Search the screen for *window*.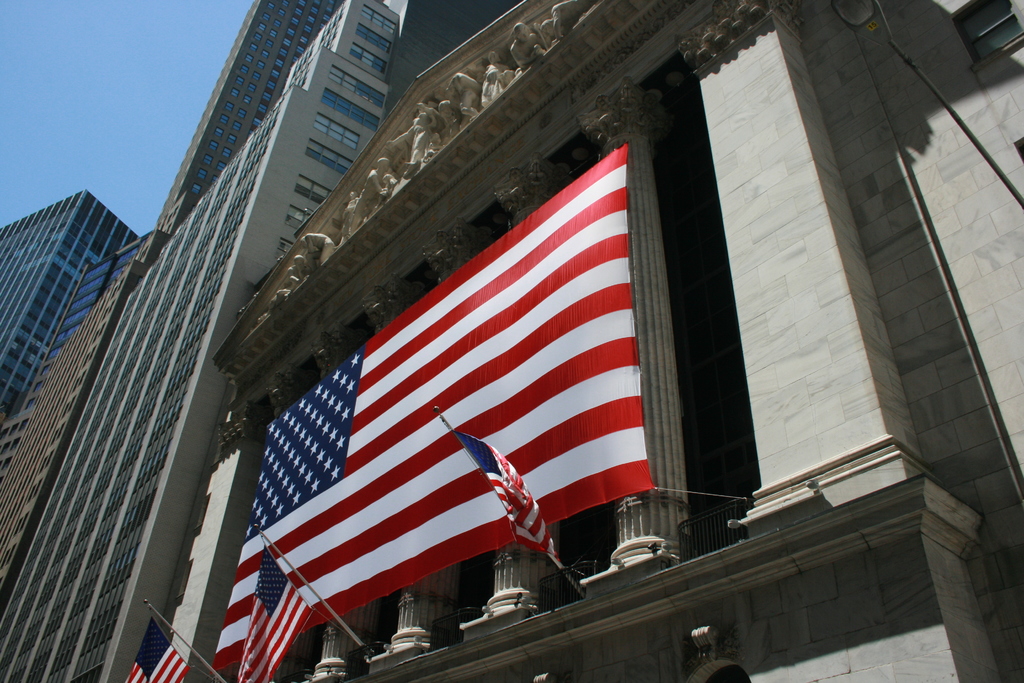
Found at [235,120,244,131].
